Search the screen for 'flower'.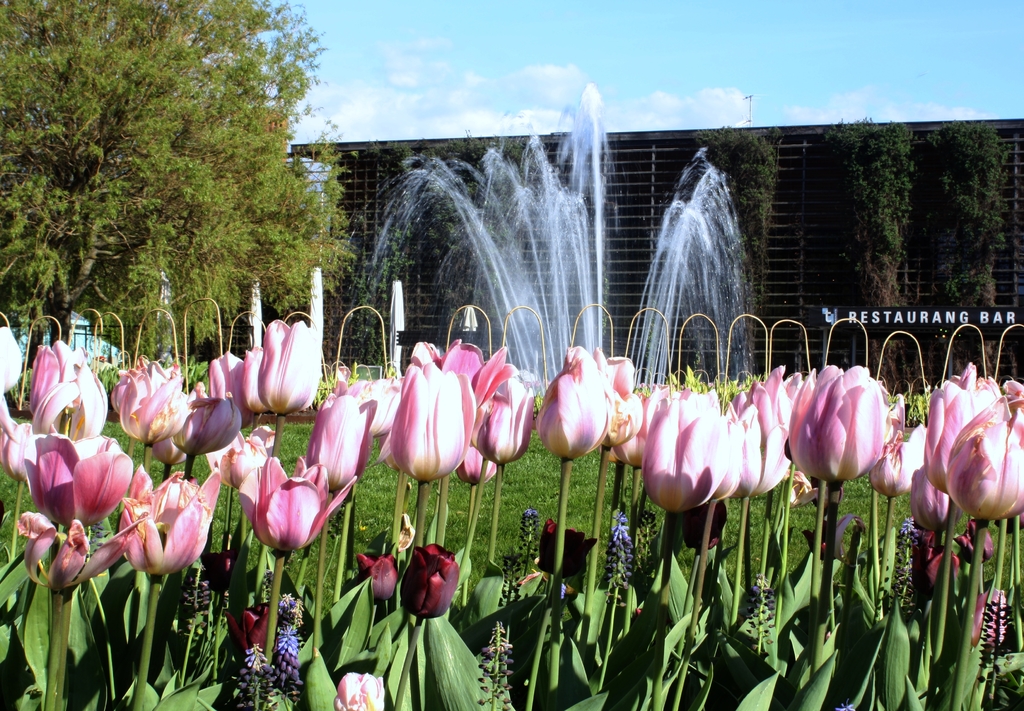
Found at x1=603, y1=500, x2=629, y2=573.
